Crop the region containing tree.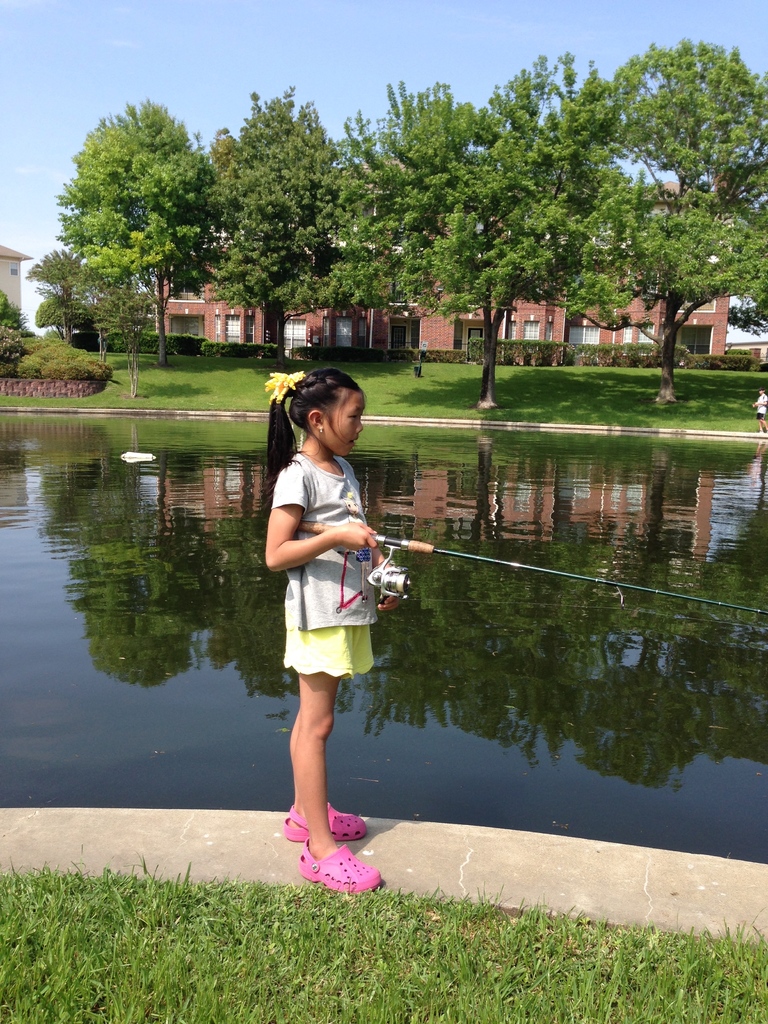
Crop region: 200/127/252/252.
